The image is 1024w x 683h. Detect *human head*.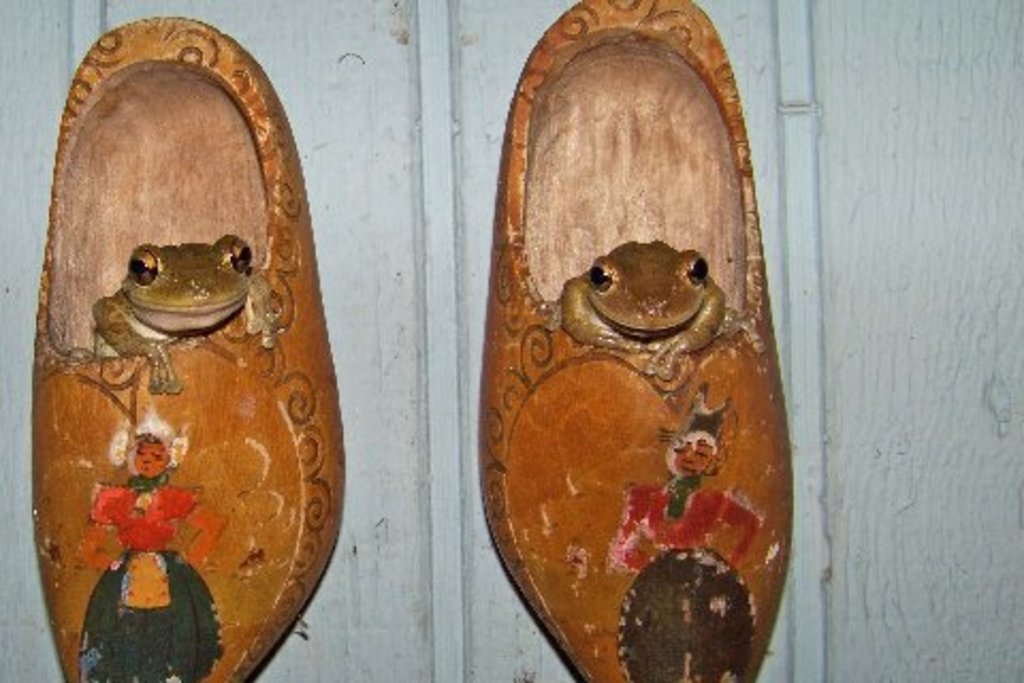
Detection: {"x1": 666, "y1": 435, "x2": 715, "y2": 482}.
